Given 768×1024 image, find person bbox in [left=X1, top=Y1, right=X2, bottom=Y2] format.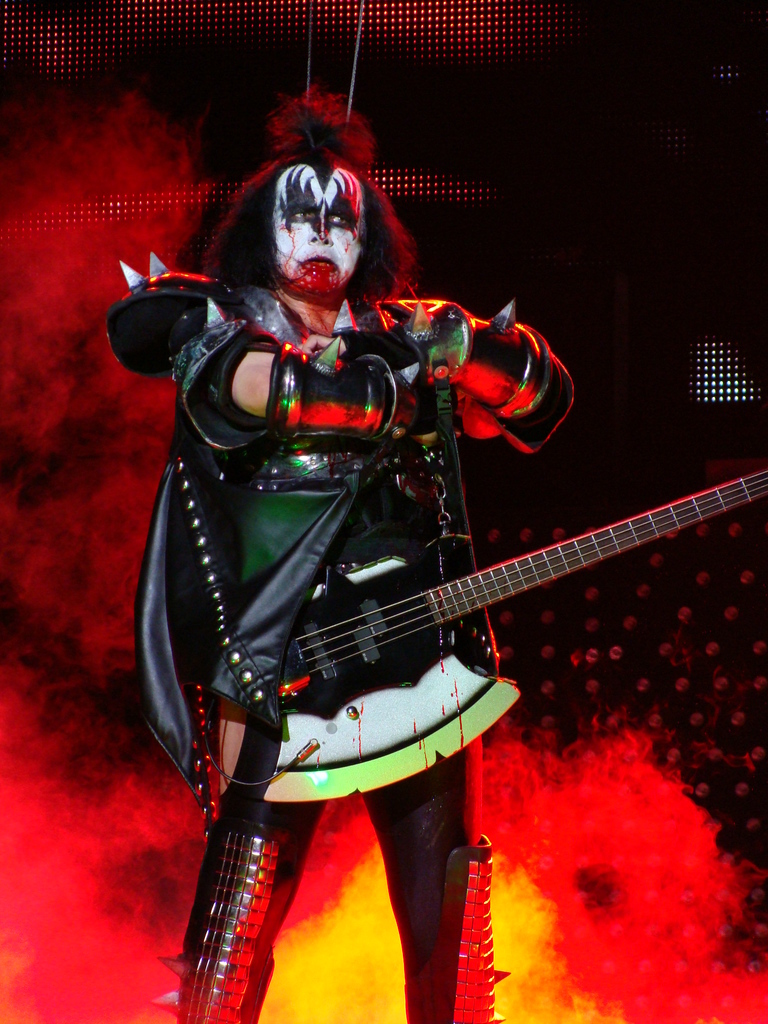
[left=111, top=70, right=579, bottom=1023].
